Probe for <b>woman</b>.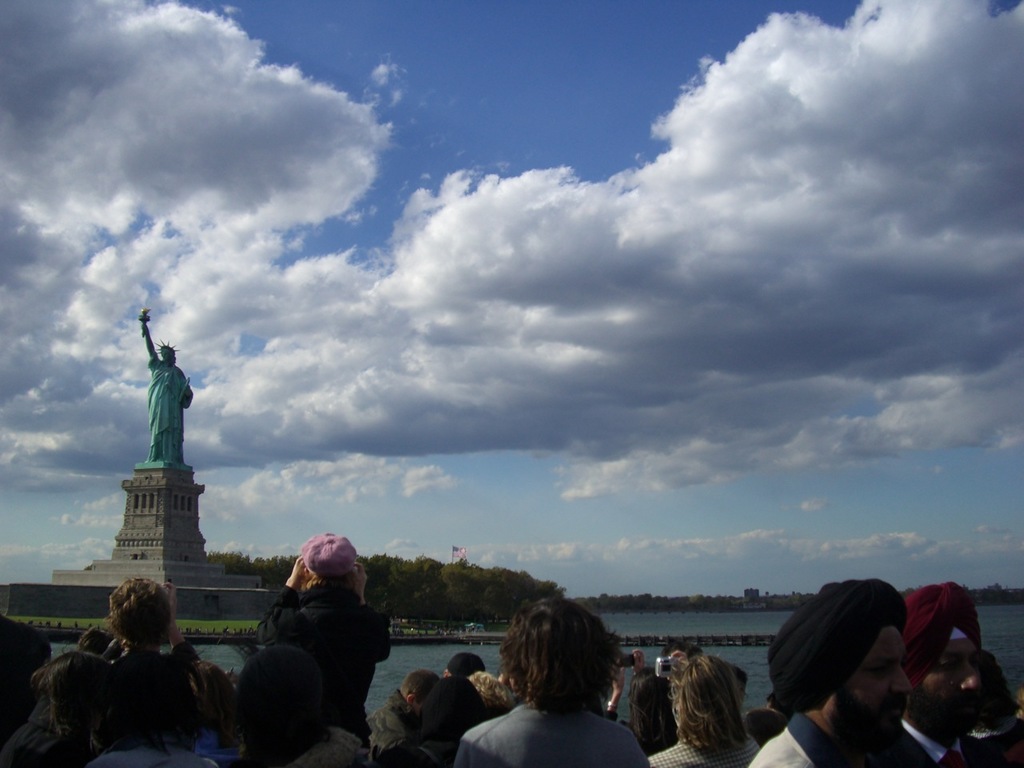
Probe result: crop(649, 650, 761, 767).
